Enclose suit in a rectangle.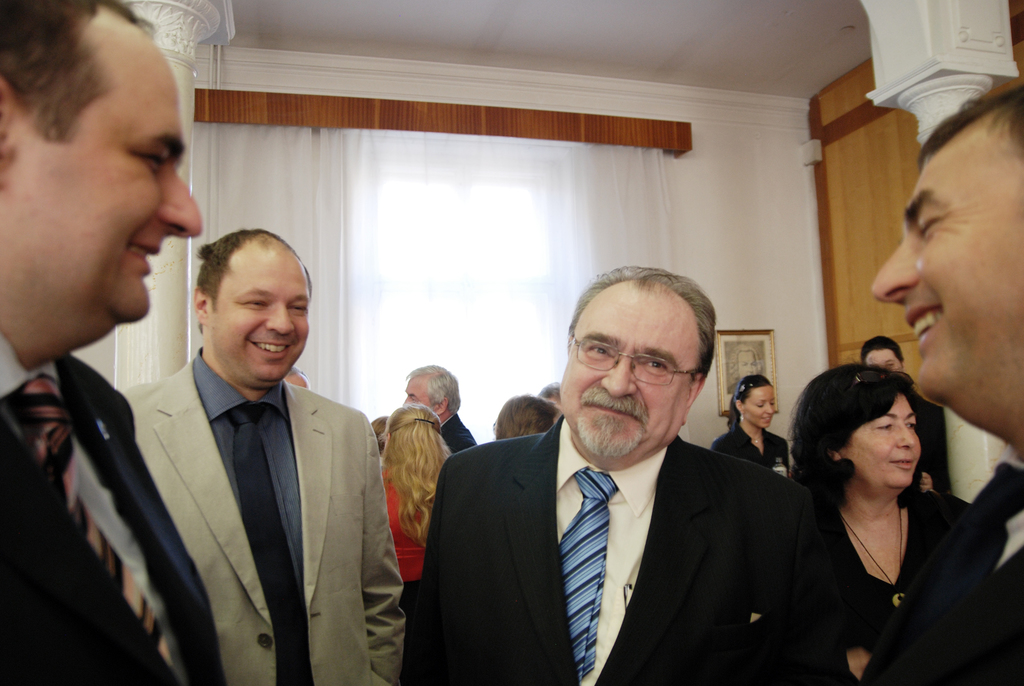
detection(443, 411, 473, 457).
